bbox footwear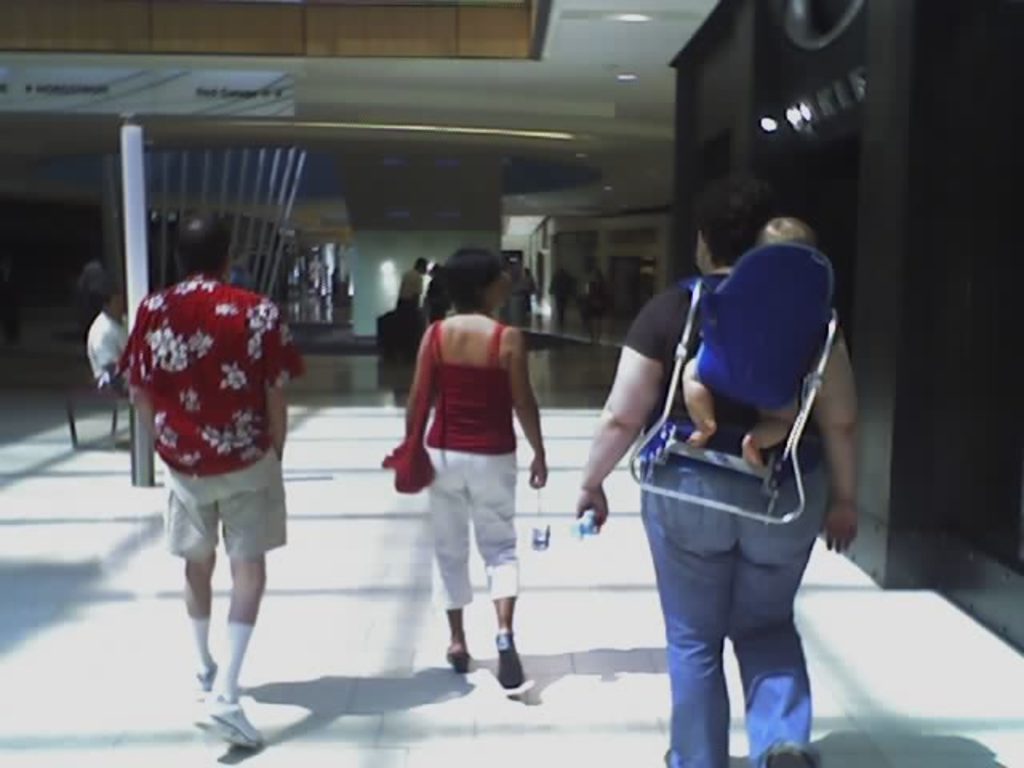
(754,739,824,766)
